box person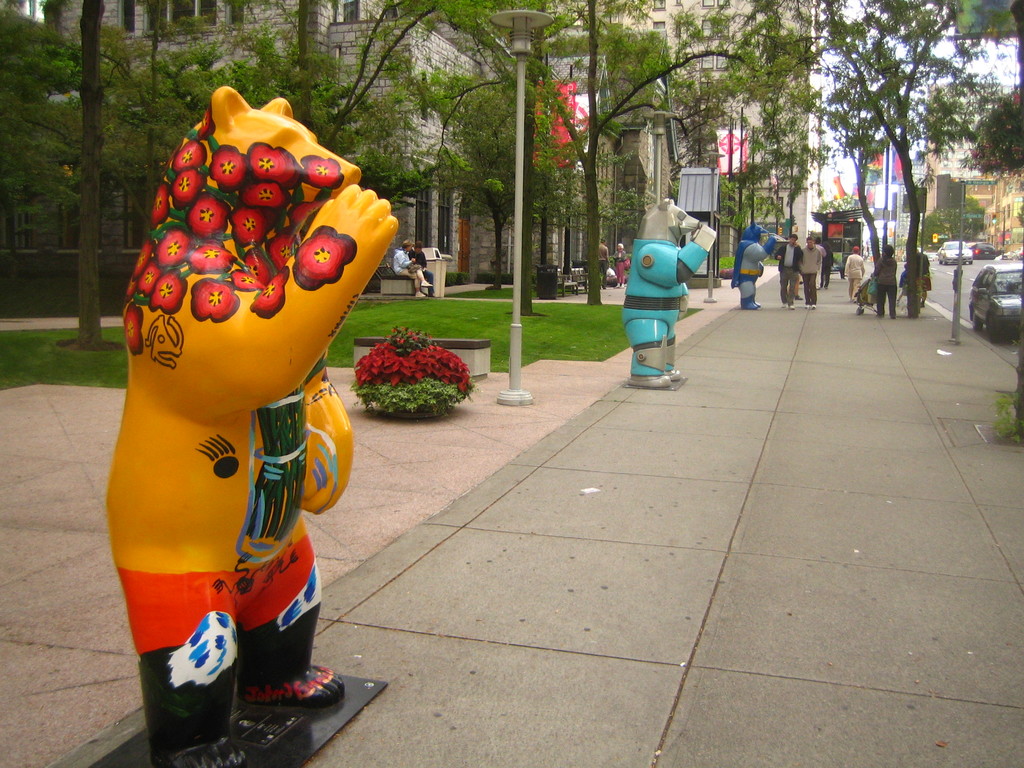
{"x1": 916, "y1": 248, "x2": 929, "y2": 307}
